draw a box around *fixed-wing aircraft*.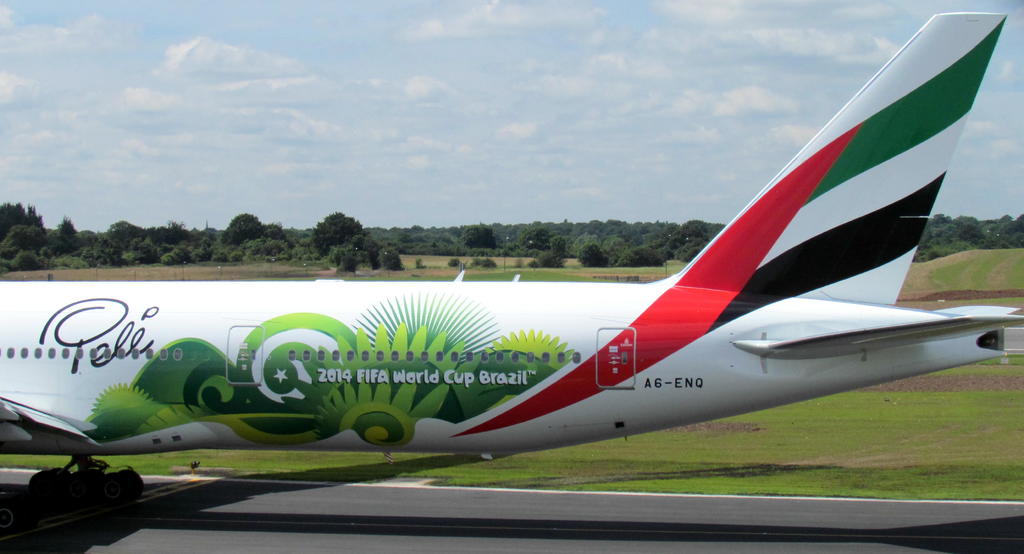
BBox(0, 12, 1023, 546).
